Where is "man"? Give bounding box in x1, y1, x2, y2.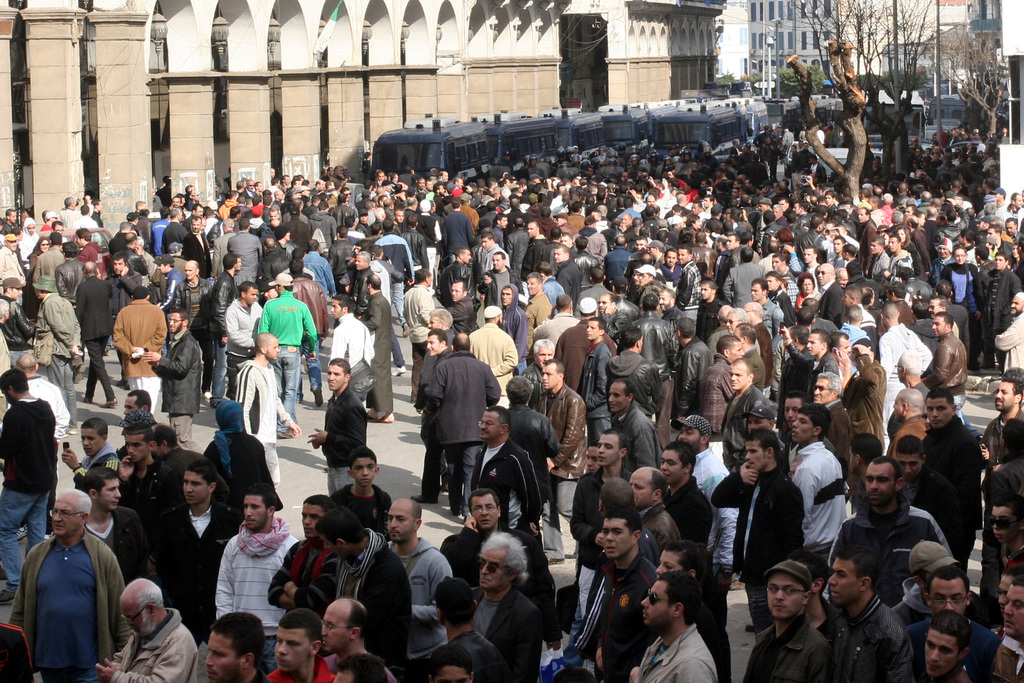
712, 425, 806, 634.
